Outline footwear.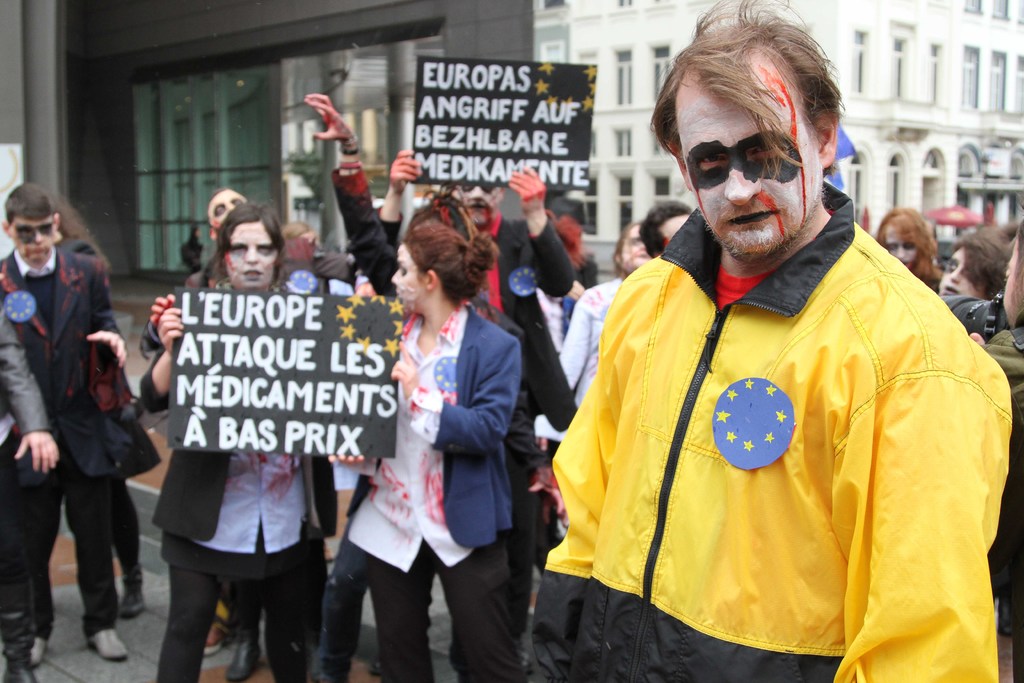
Outline: [x1=120, y1=570, x2=150, y2=616].
